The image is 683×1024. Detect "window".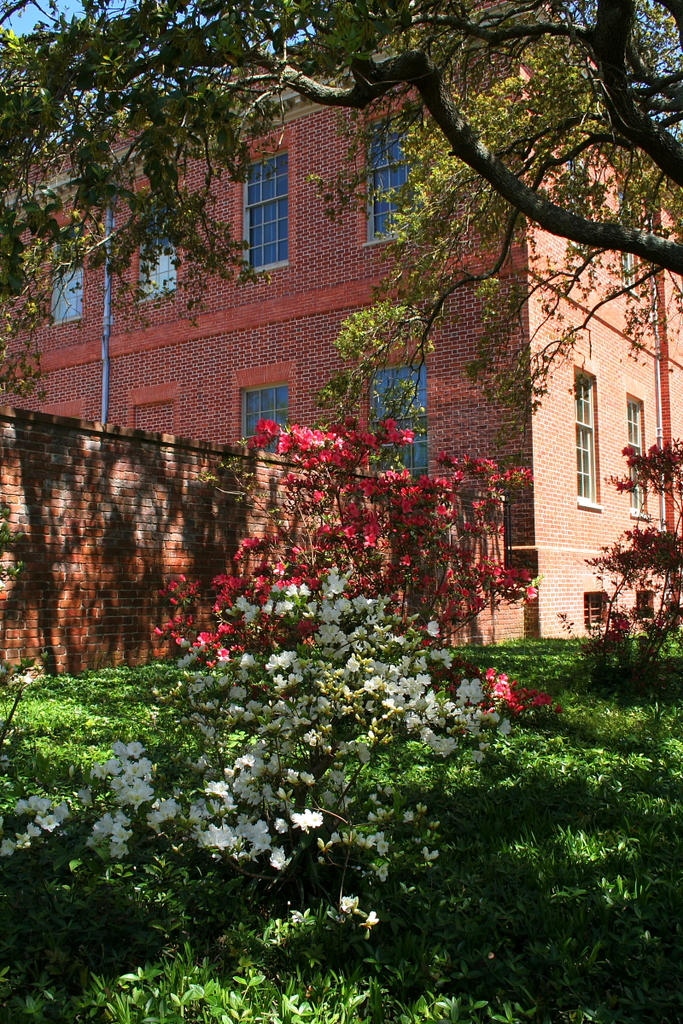
Detection: rect(243, 385, 284, 452).
